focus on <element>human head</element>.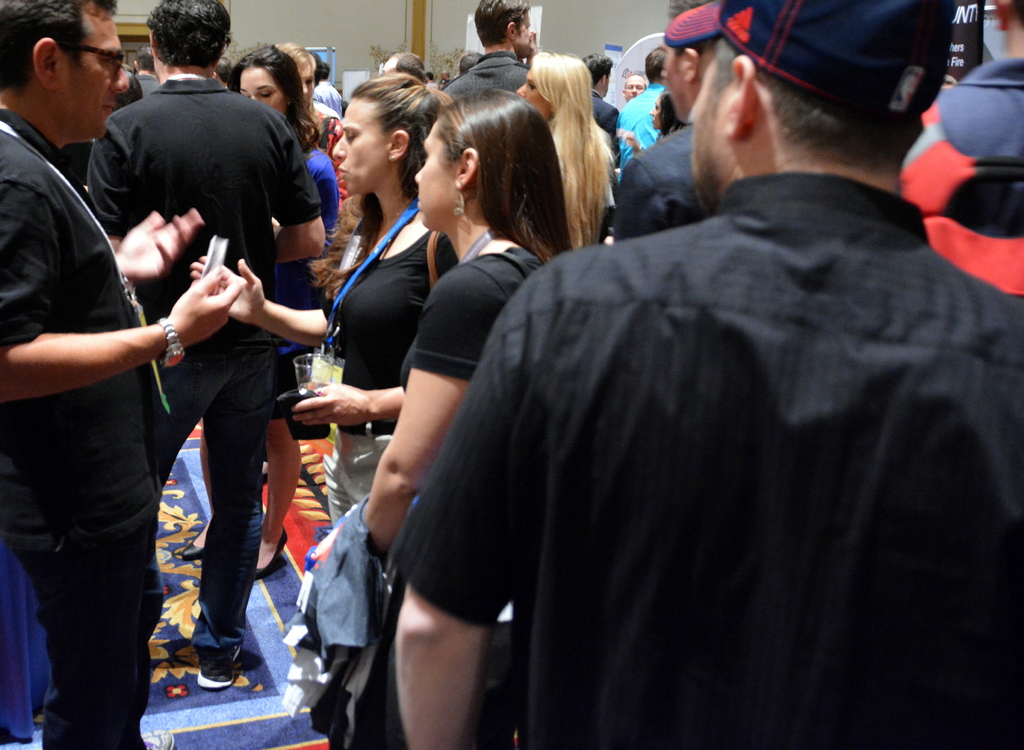
Focused at x1=12 y1=7 x2=113 y2=119.
